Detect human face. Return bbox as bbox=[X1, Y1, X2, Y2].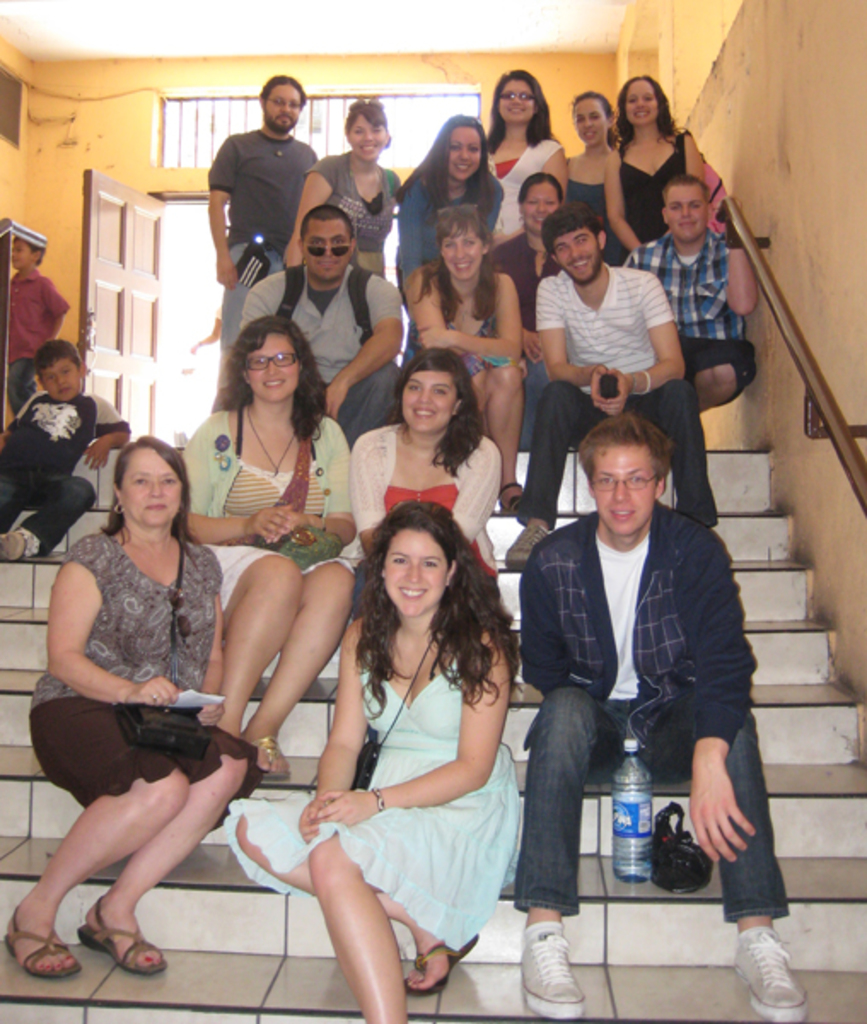
bbox=[449, 125, 476, 183].
